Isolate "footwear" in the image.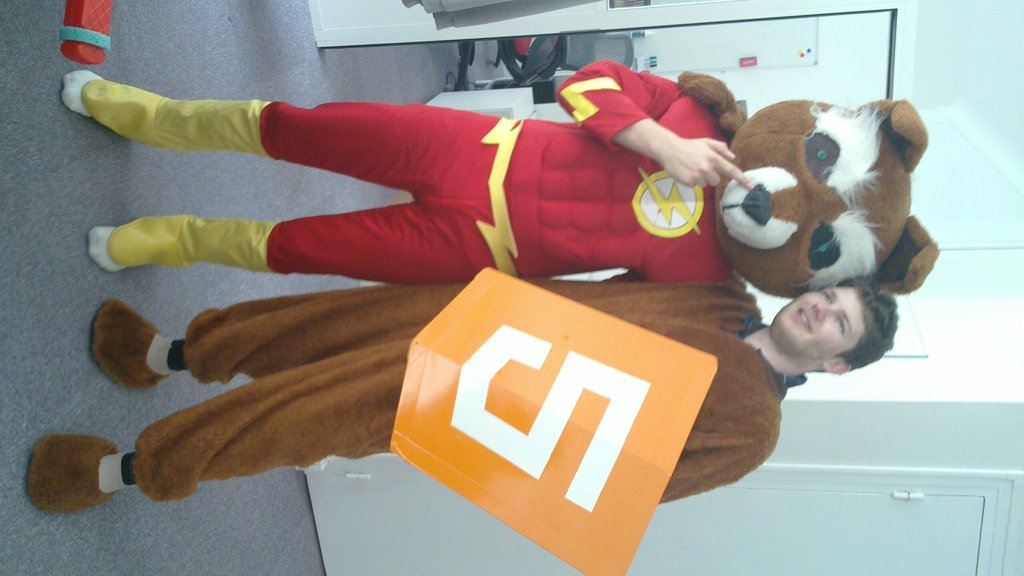
Isolated region: [18, 421, 124, 515].
